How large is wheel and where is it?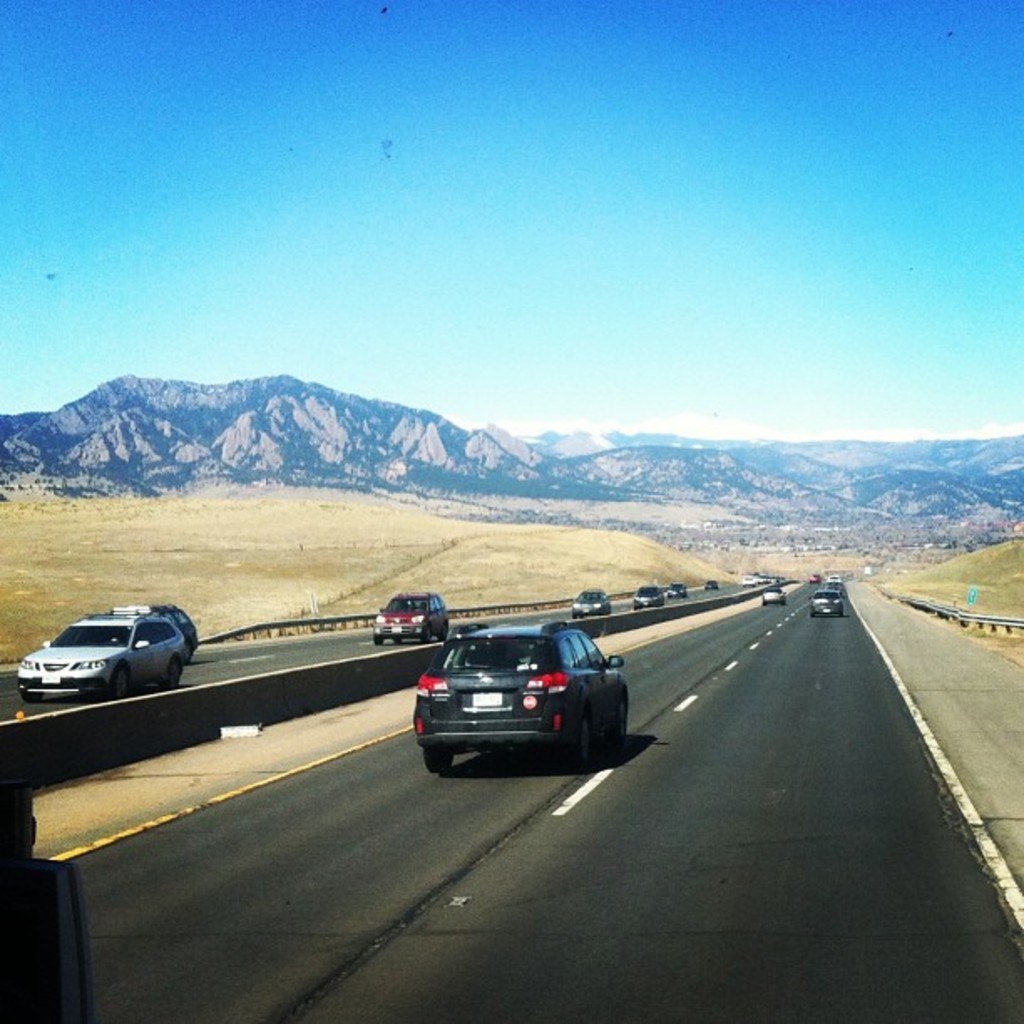
Bounding box: box=[425, 622, 433, 644].
